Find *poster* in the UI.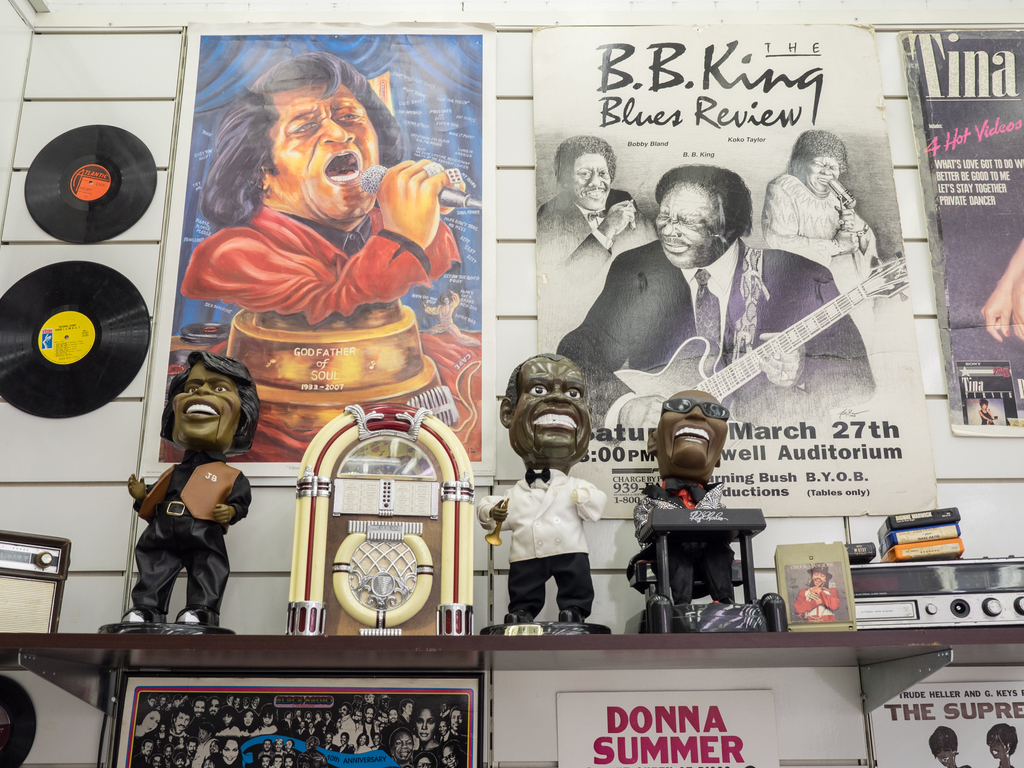
UI element at l=870, t=678, r=1023, b=767.
